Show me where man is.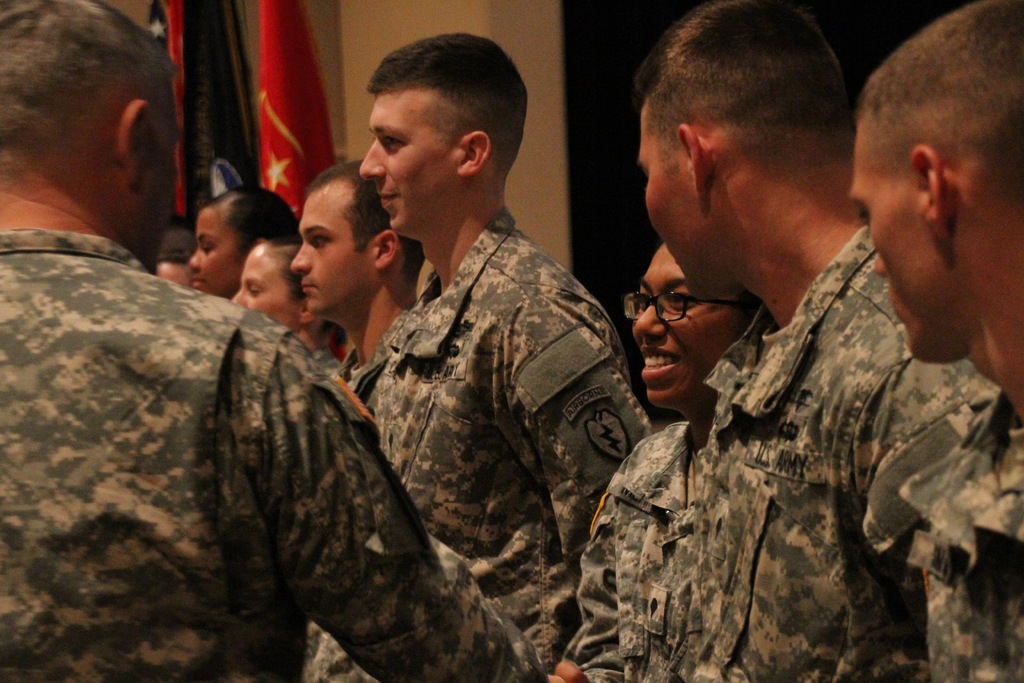
man is at <region>289, 161, 423, 404</region>.
